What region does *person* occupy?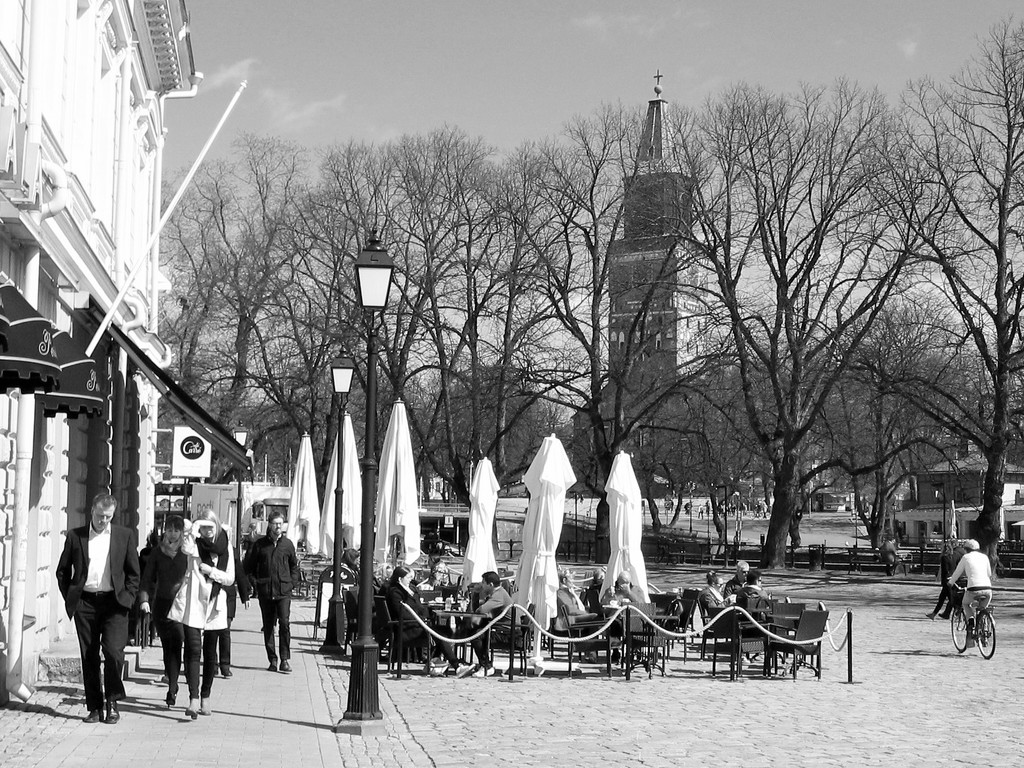
[724, 553, 750, 592].
